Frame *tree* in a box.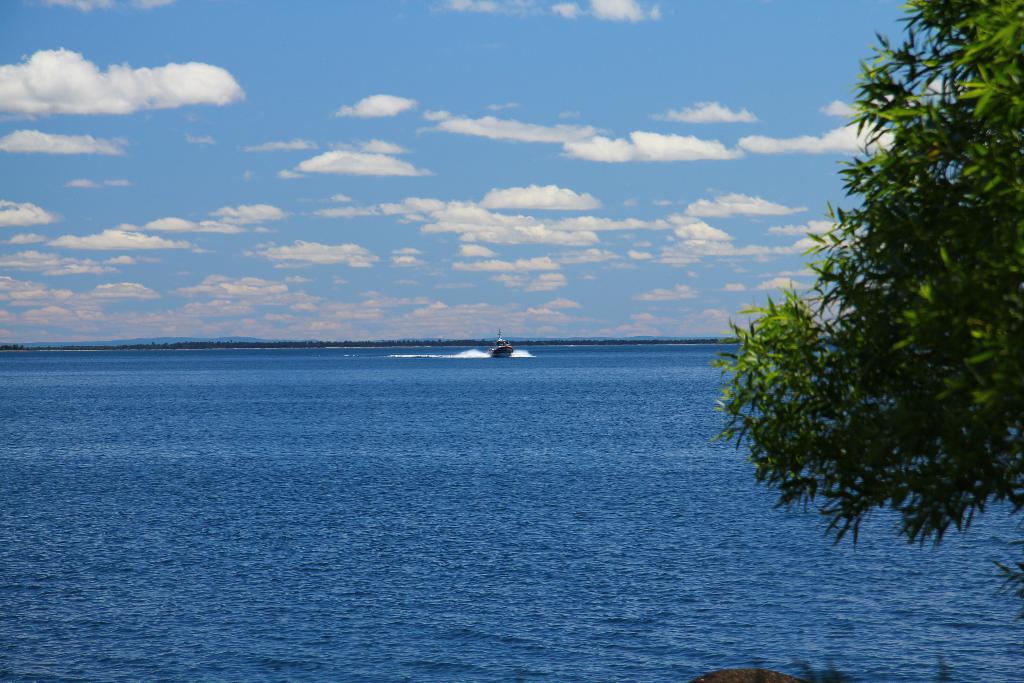
<region>660, 0, 1021, 651</region>.
